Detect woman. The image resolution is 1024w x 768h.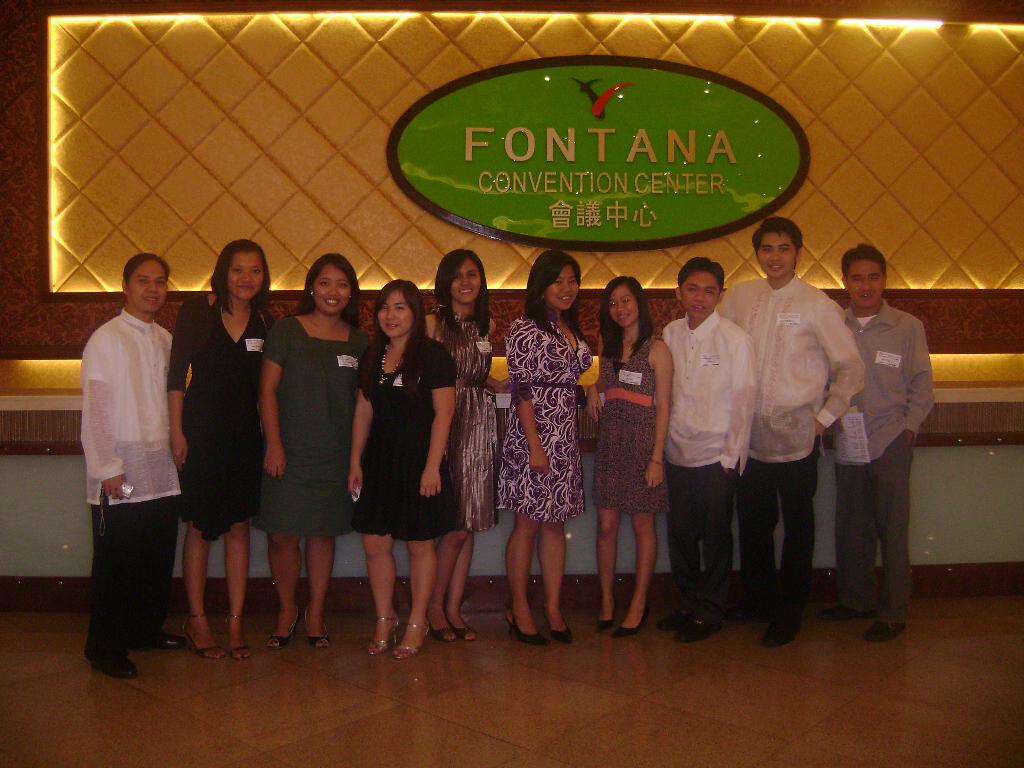
pyautogui.locateOnScreen(258, 253, 376, 648).
